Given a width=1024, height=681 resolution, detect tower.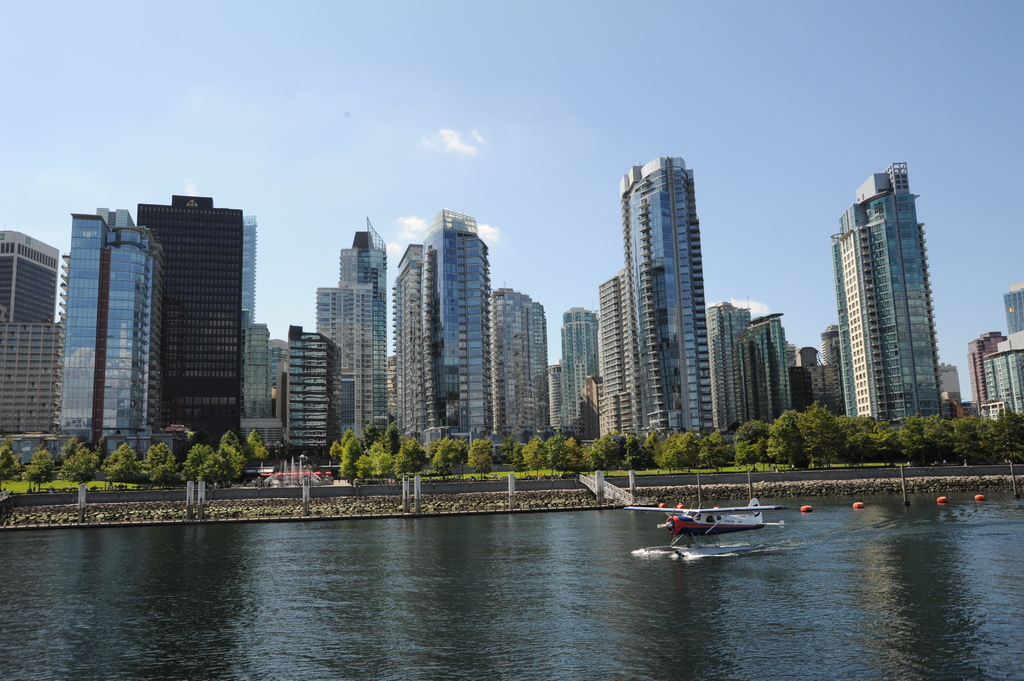
Rect(496, 280, 552, 447).
